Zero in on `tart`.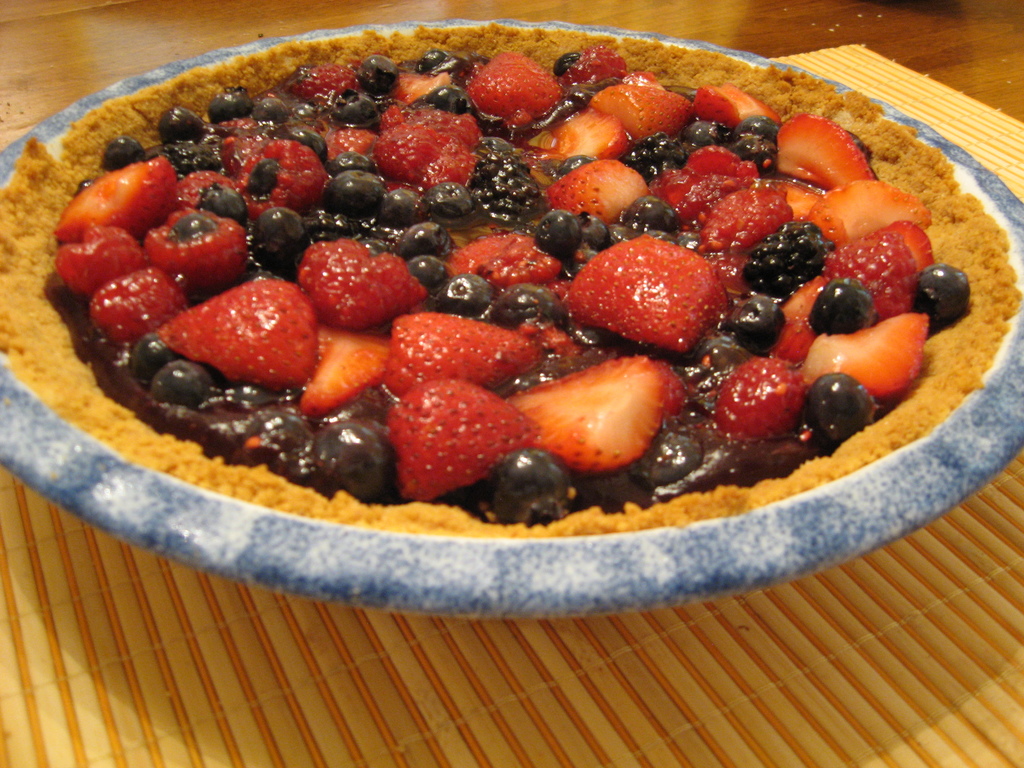
Zeroed in: (0, 22, 1014, 530).
